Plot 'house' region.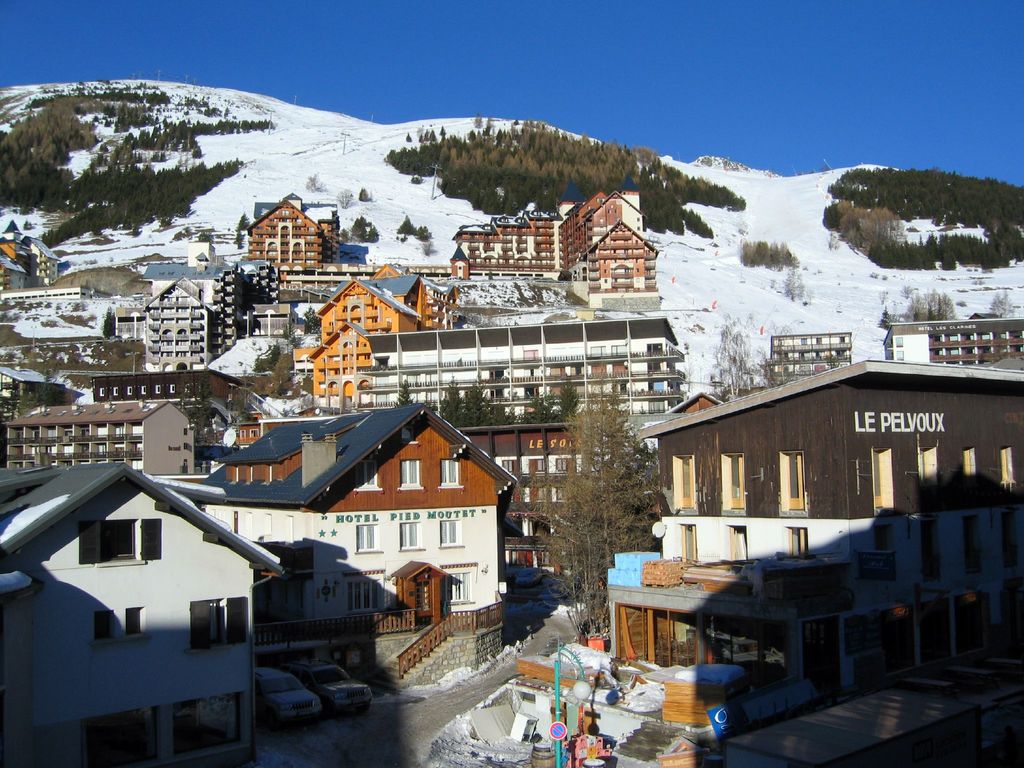
Plotted at detection(175, 403, 524, 646).
